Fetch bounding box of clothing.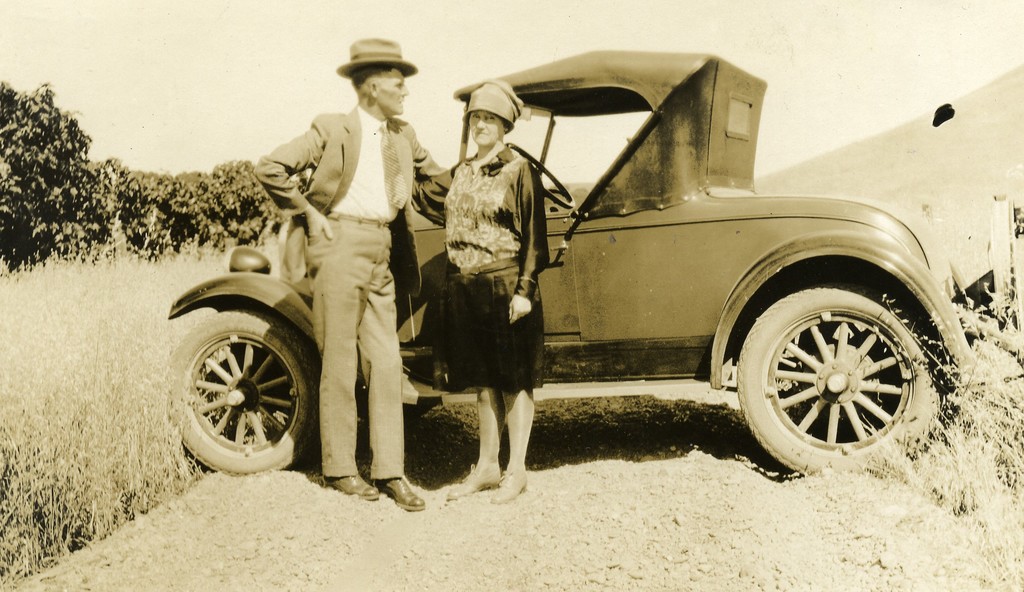
Bbox: 237, 62, 431, 488.
